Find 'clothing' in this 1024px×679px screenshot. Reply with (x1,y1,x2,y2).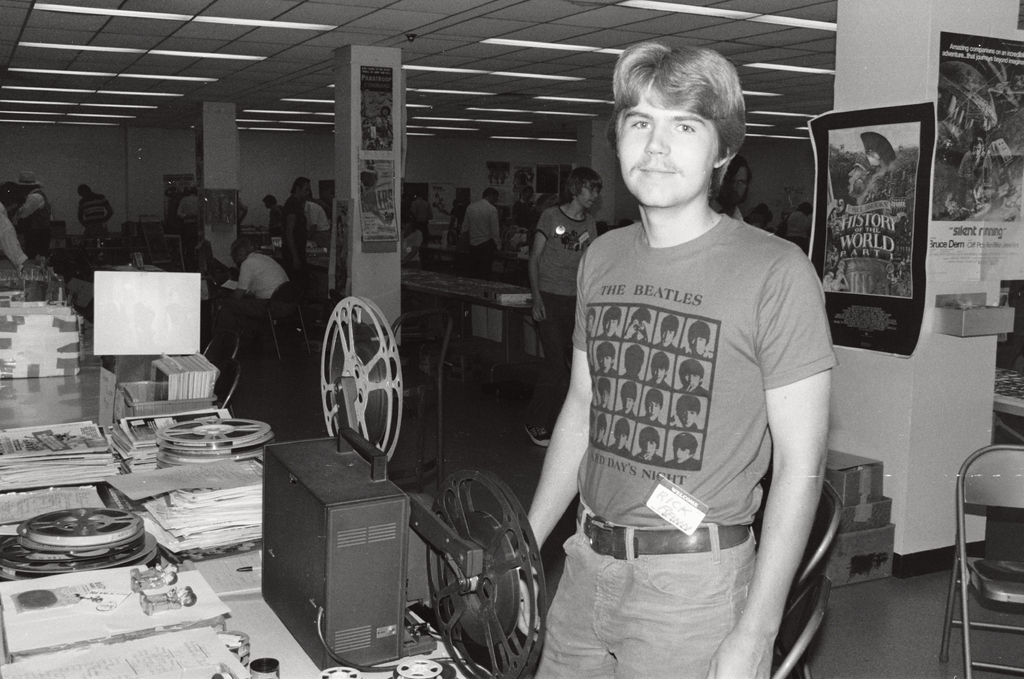
(20,183,51,250).
